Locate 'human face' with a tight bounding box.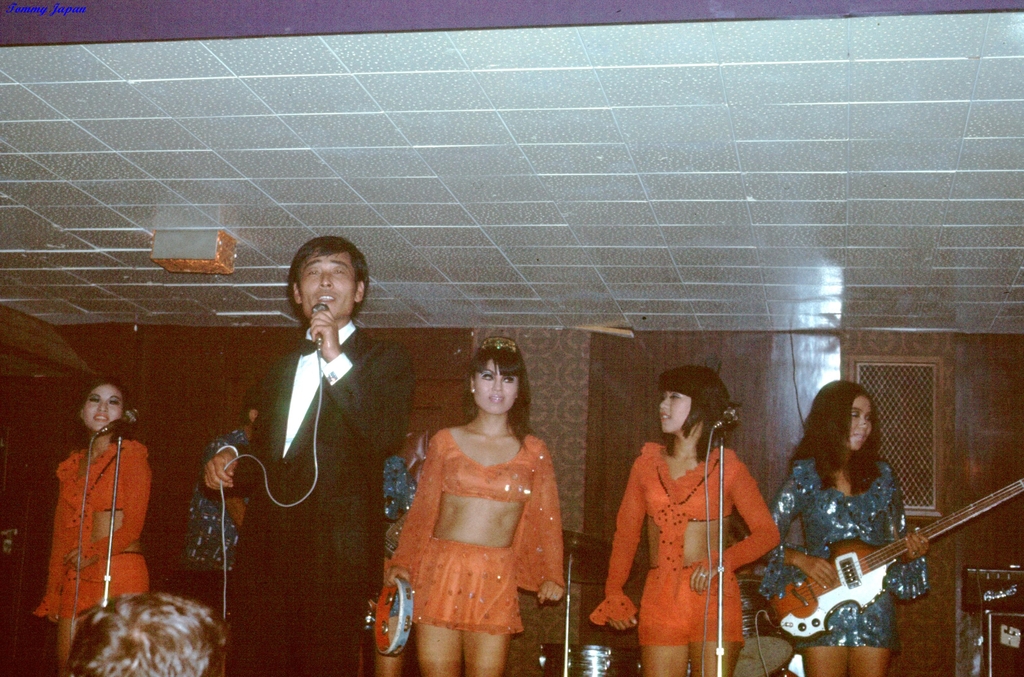
BBox(846, 398, 872, 450).
